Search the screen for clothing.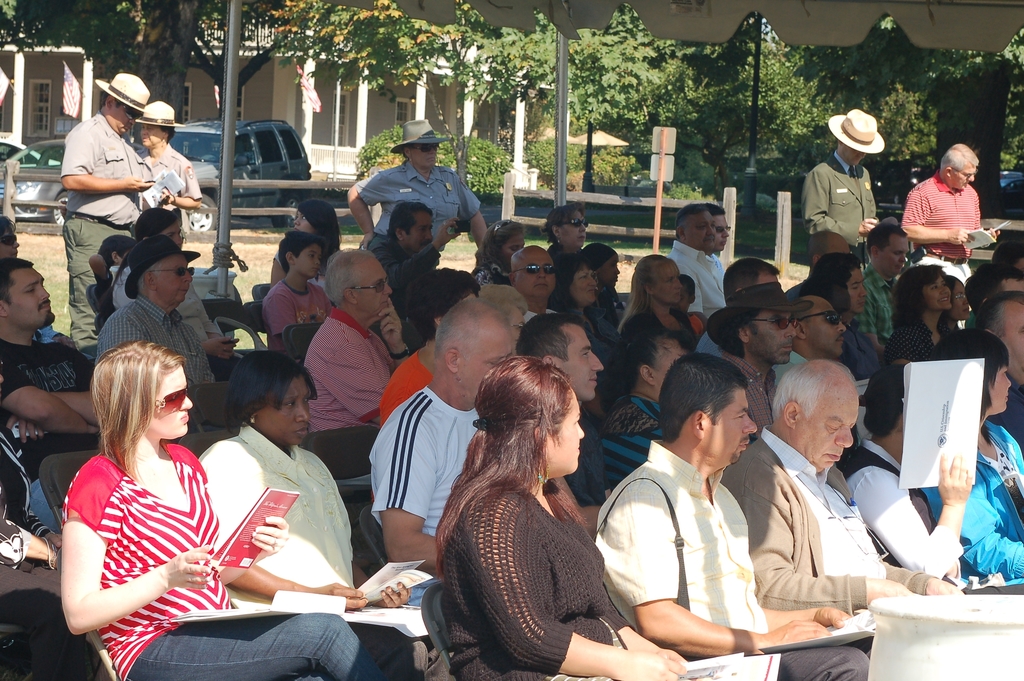
Found at [left=189, top=419, right=360, bottom=608].
